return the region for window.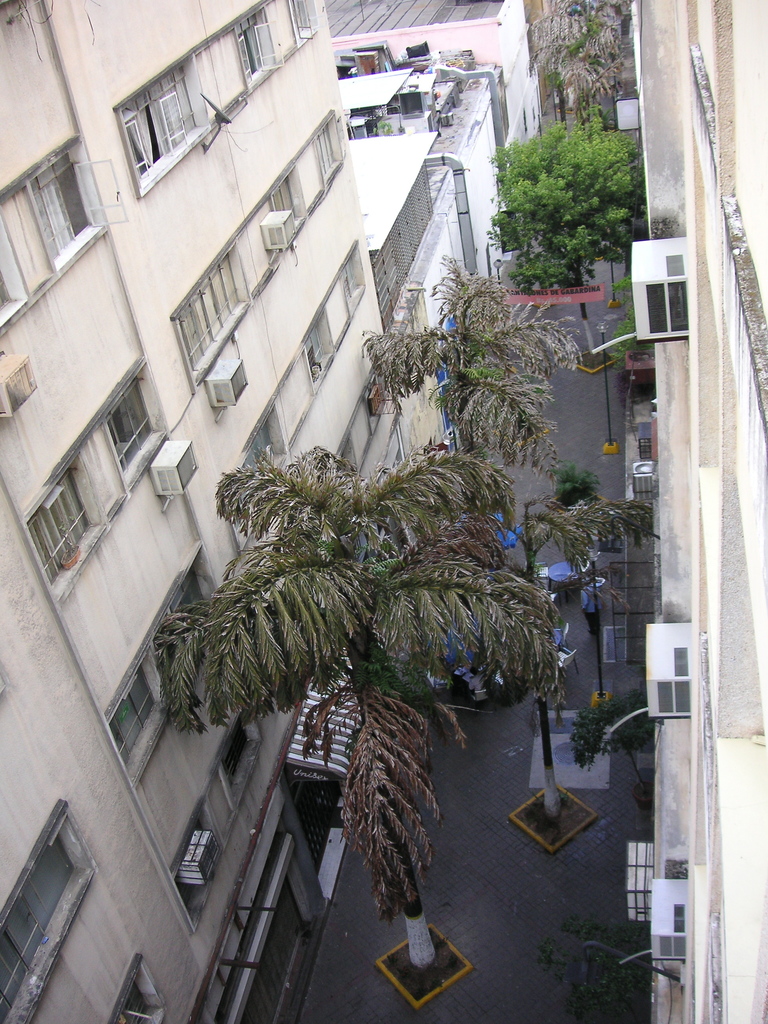
bbox=[293, 0, 321, 40].
